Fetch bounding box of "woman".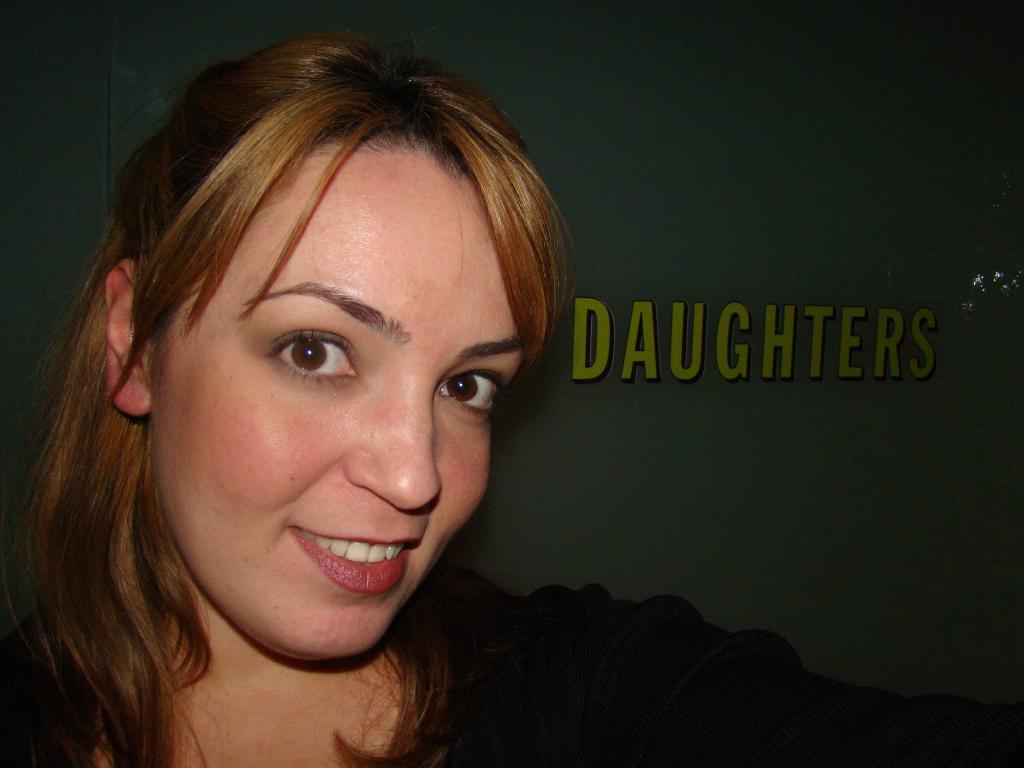
Bbox: 13:33:1023:763.
